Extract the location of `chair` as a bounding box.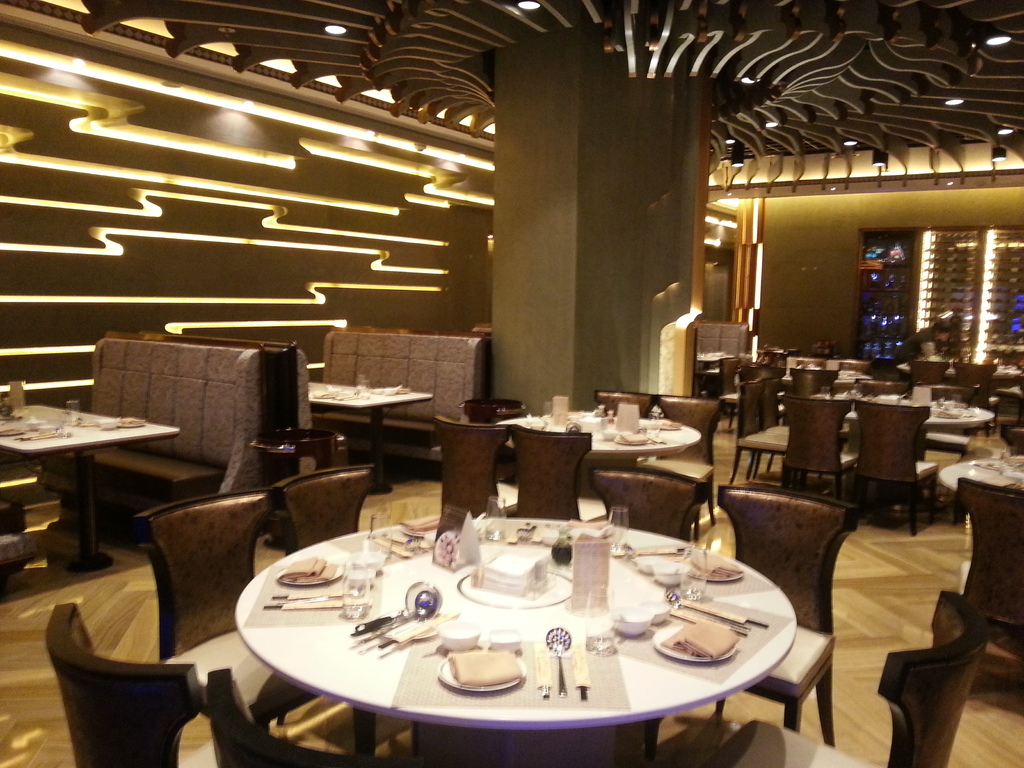
rect(658, 397, 721, 522).
